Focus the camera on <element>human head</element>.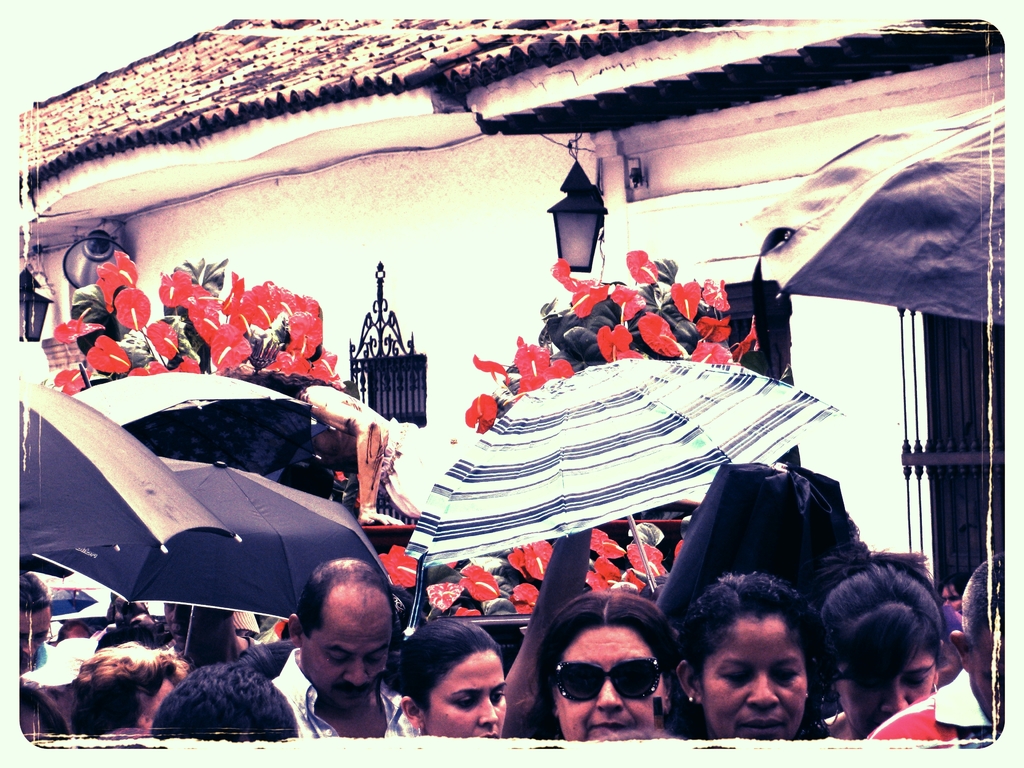
Focus region: rect(54, 622, 89, 643).
